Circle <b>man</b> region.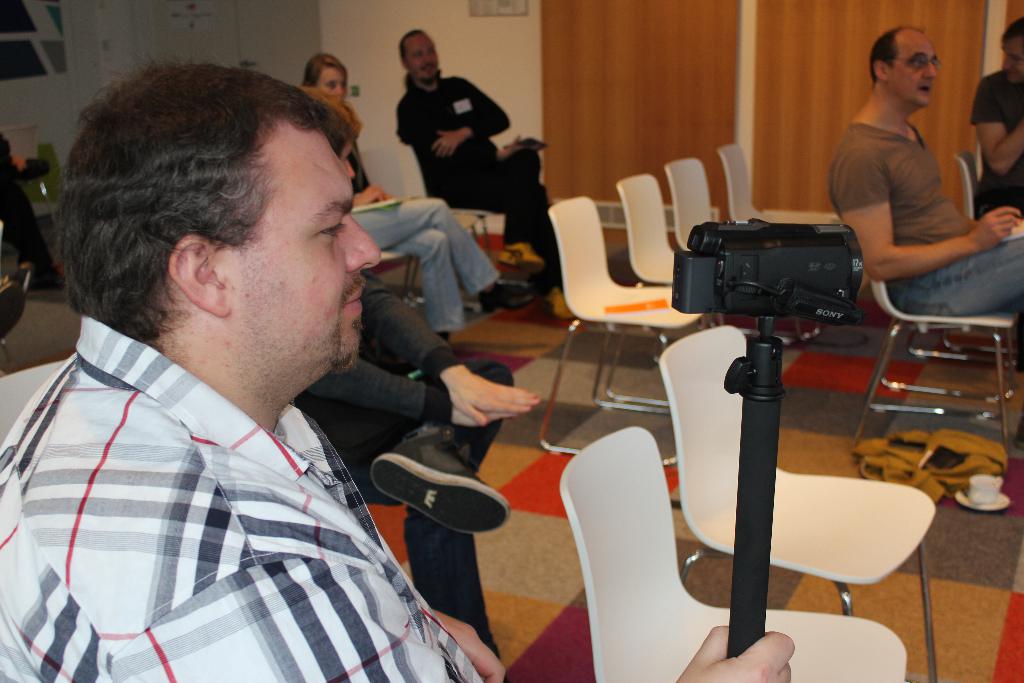
Region: bbox=[972, 17, 1021, 222].
